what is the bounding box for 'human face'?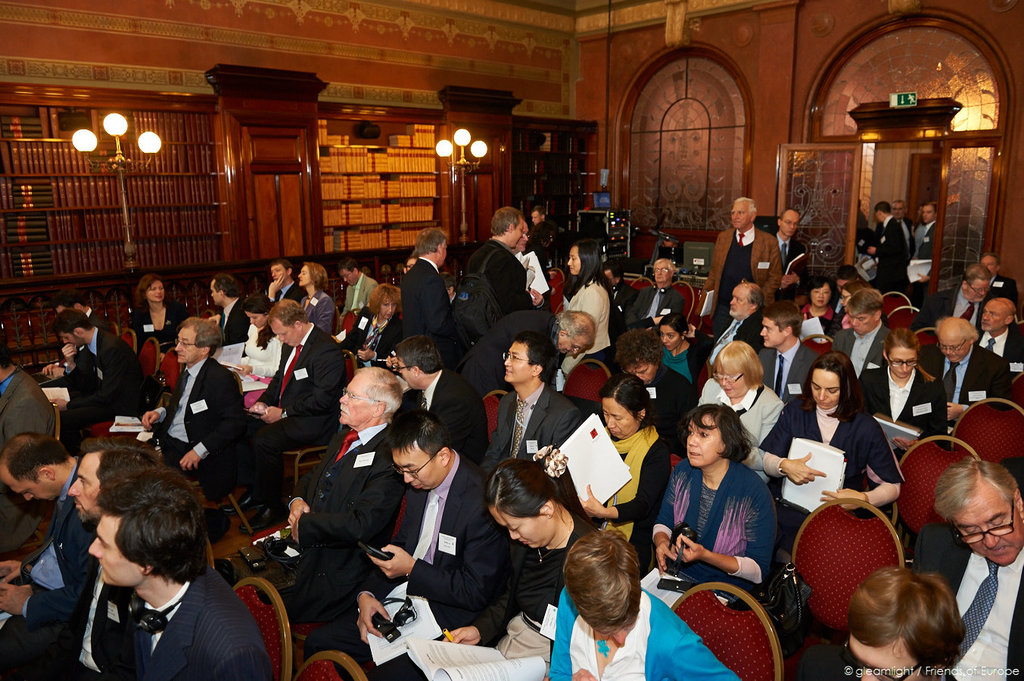
box=[922, 207, 932, 226].
